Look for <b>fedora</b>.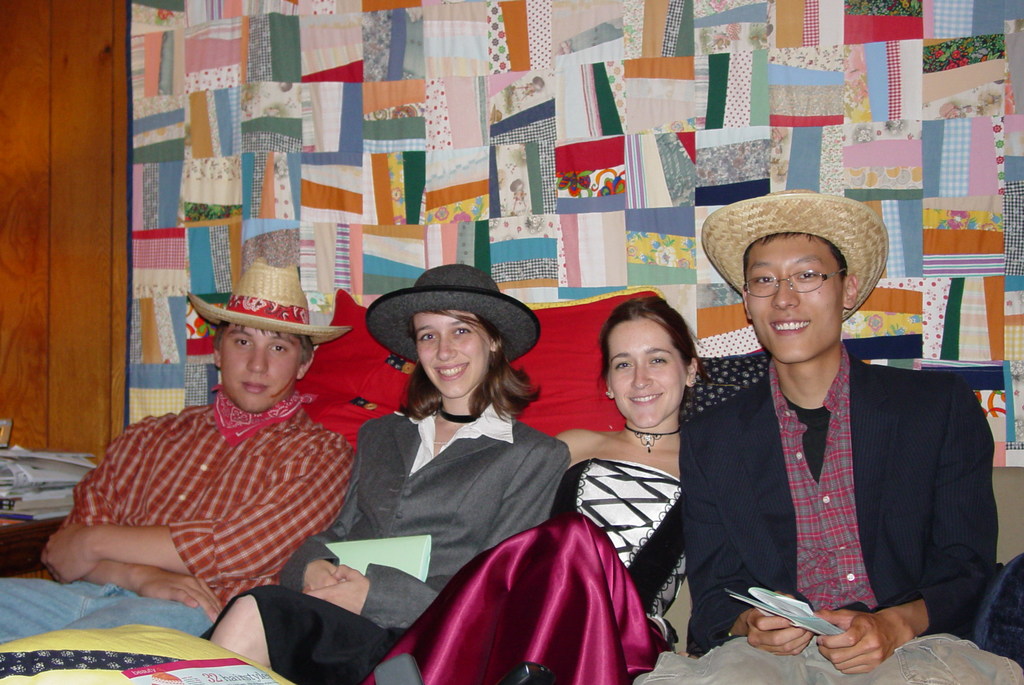
Found: Rect(188, 259, 351, 346).
